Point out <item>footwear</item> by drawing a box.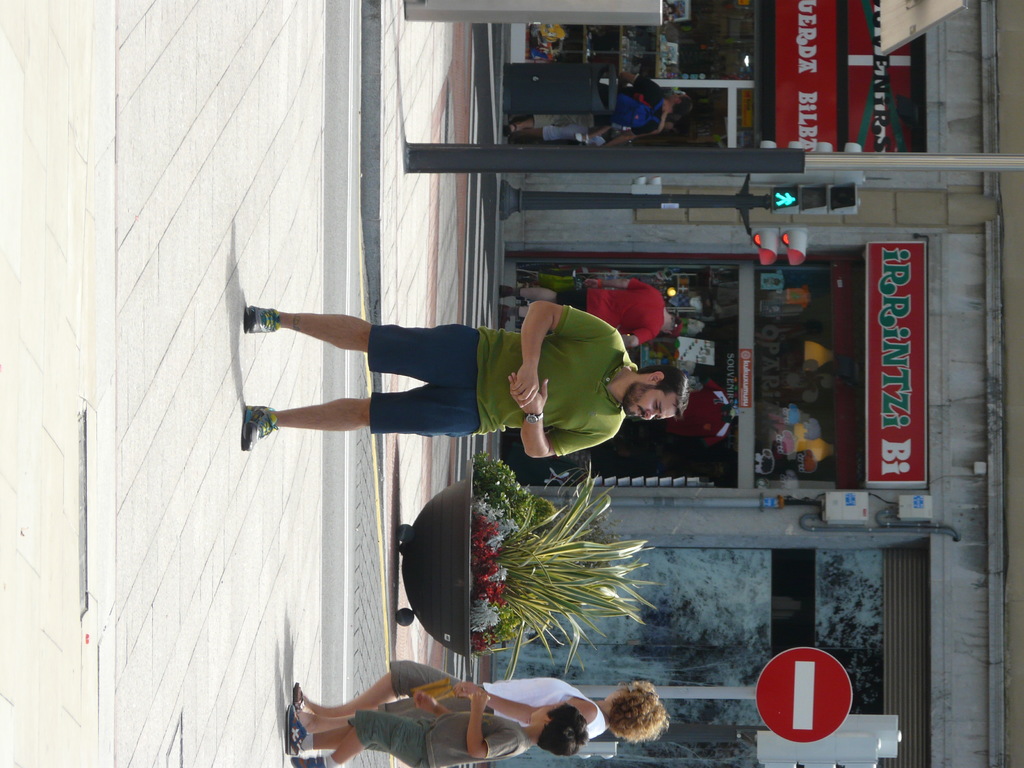
region(289, 708, 305, 758).
